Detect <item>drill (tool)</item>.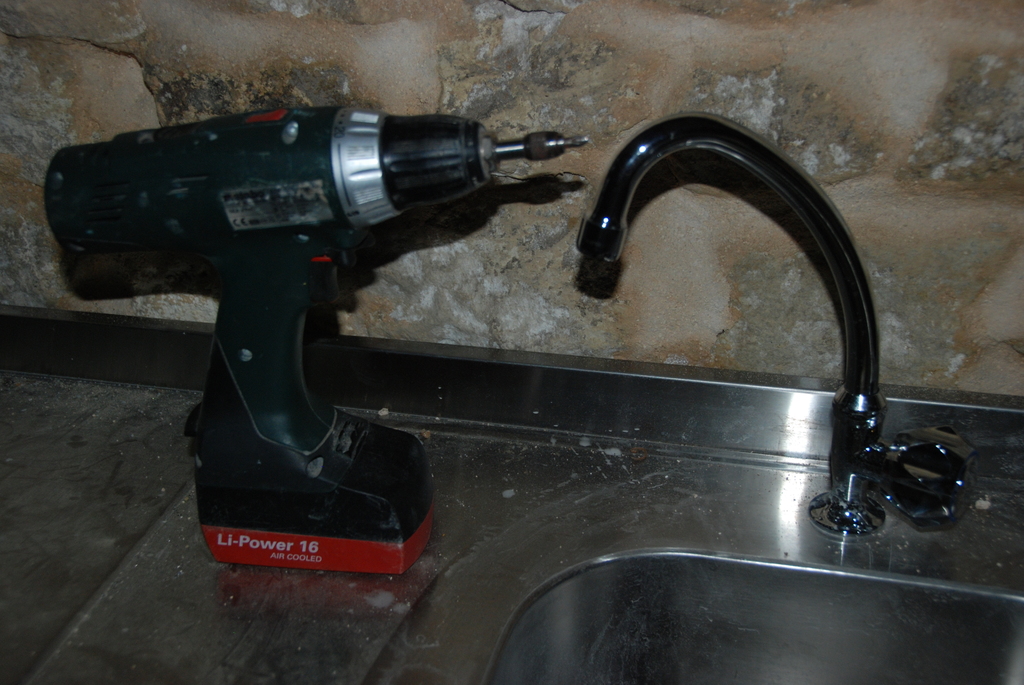
Detected at left=44, top=102, right=589, bottom=578.
